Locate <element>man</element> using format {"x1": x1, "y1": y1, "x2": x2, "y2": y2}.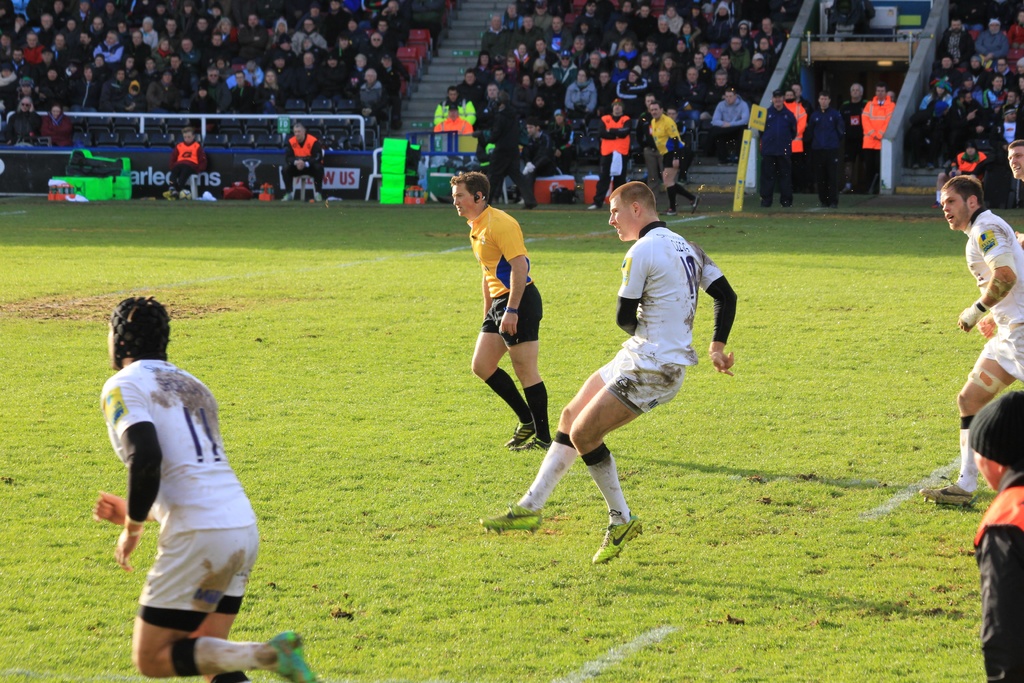
{"x1": 712, "y1": 88, "x2": 745, "y2": 162}.
